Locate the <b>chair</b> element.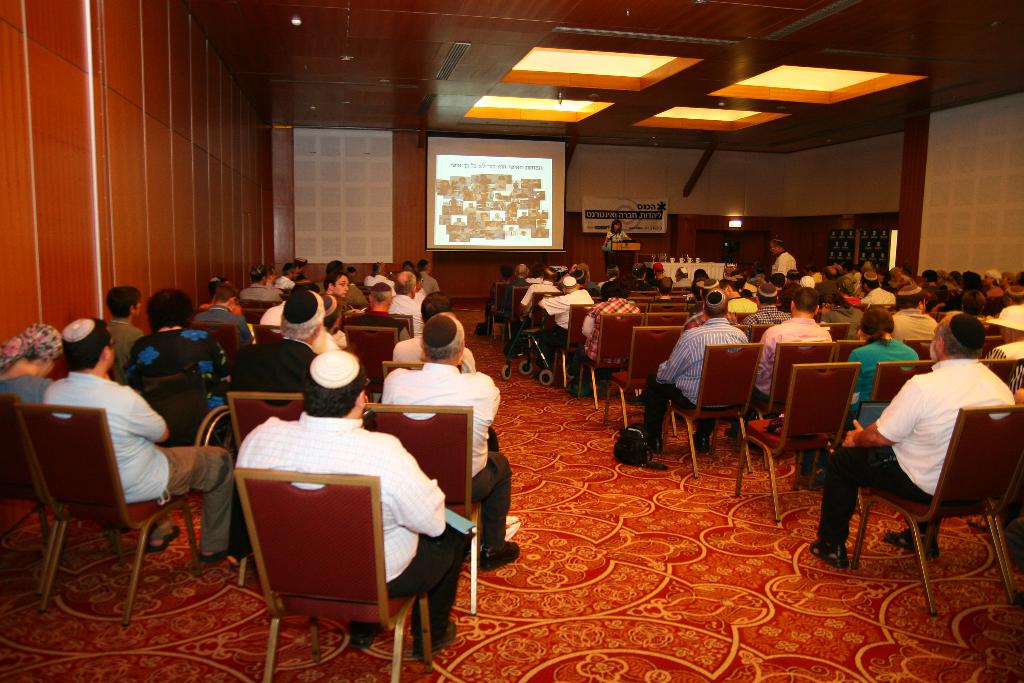
Element bbox: [354,309,414,333].
